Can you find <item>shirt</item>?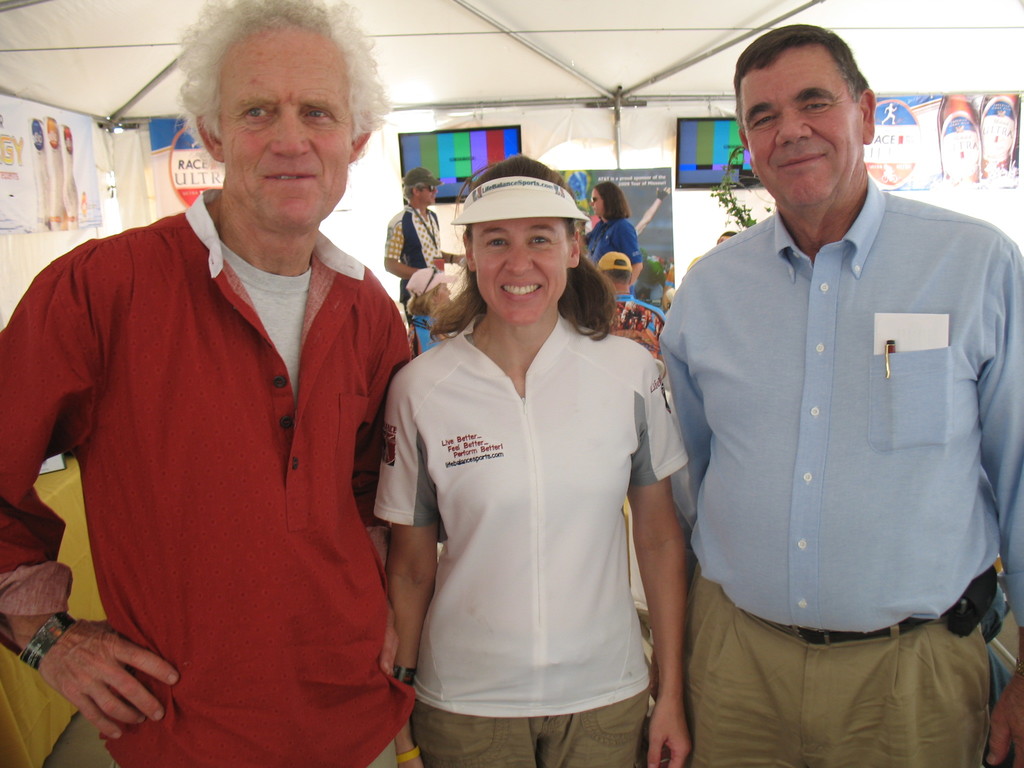
Yes, bounding box: 667/149/1019/682.
